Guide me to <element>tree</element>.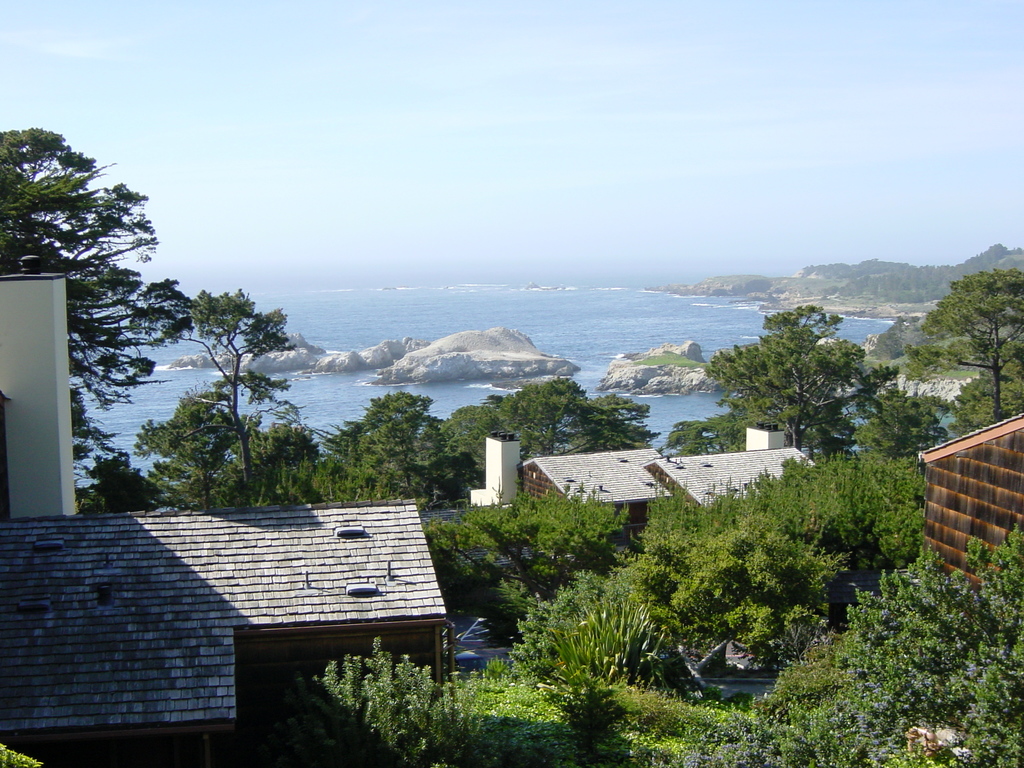
Guidance: {"left": 708, "top": 304, "right": 867, "bottom": 456}.
